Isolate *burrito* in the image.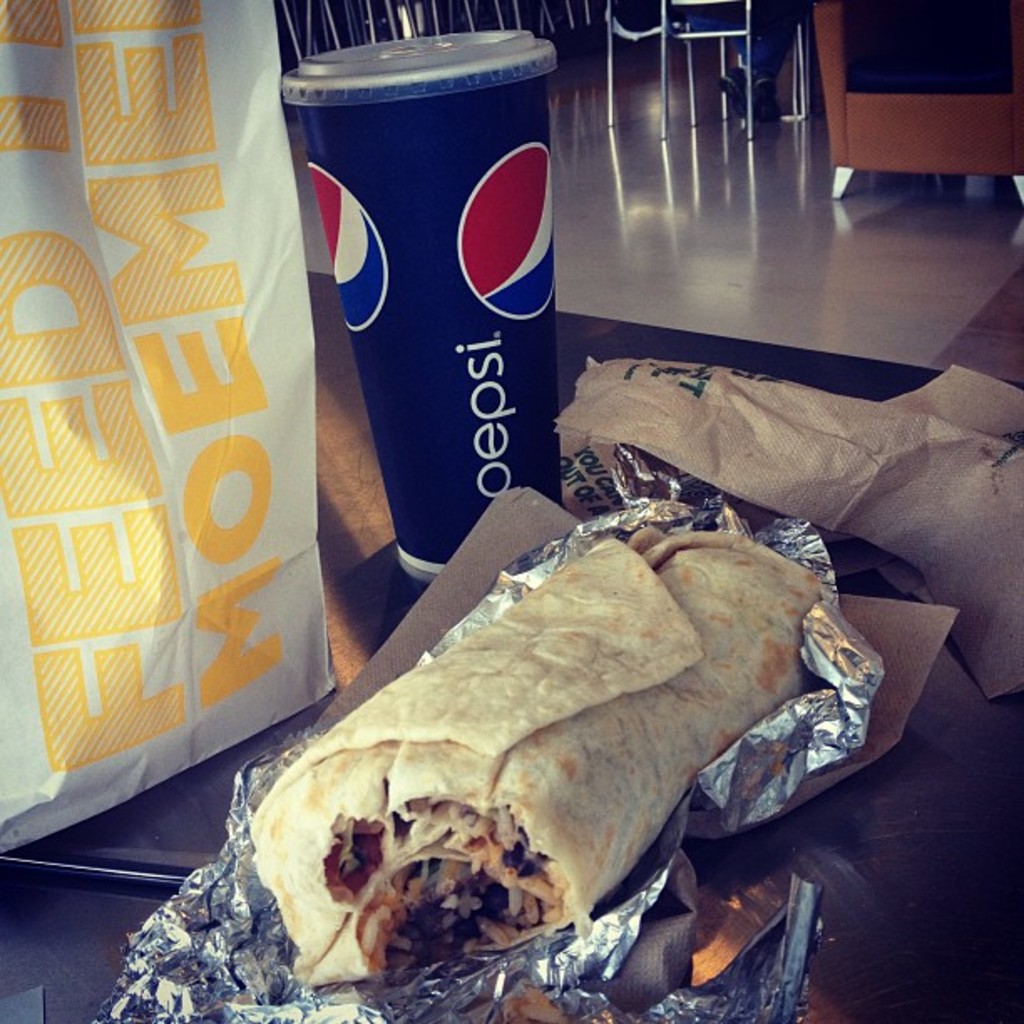
Isolated region: <box>248,530,827,979</box>.
